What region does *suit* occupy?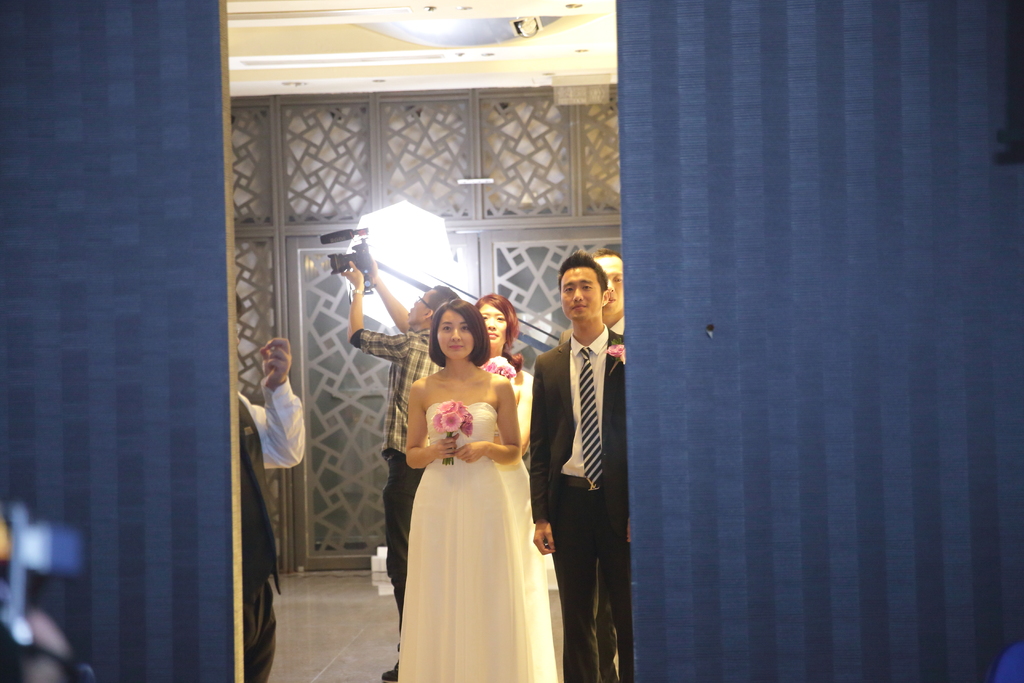
536,258,630,655.
